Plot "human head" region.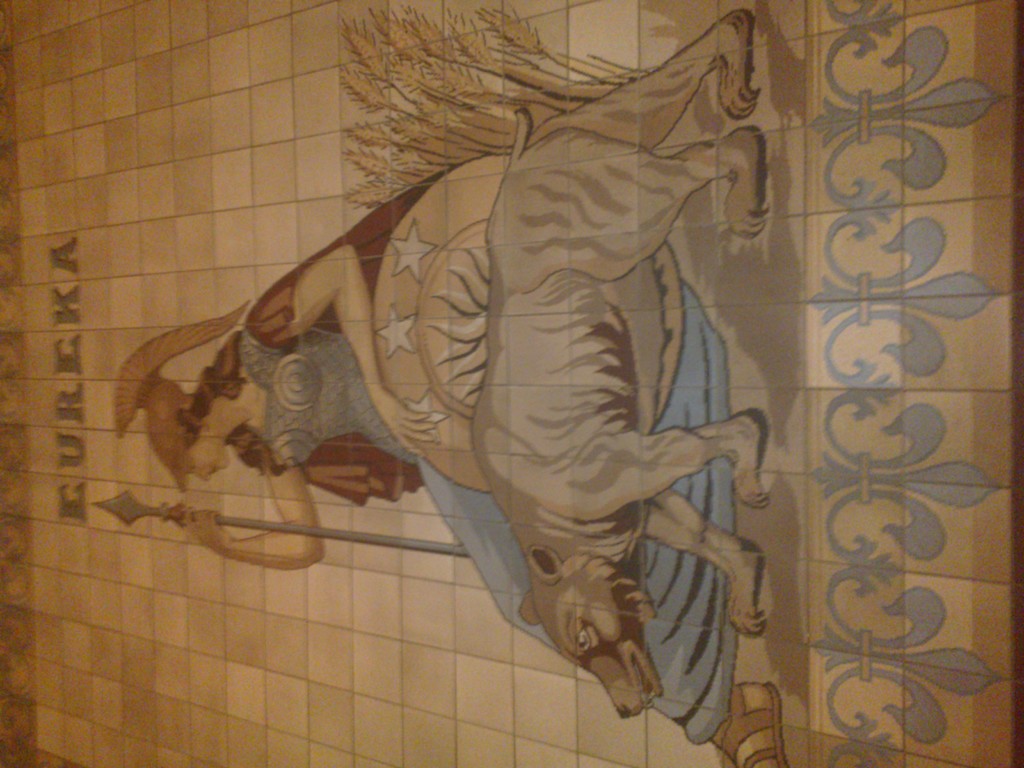
Plotted at rect(184, 401, 234, 488).
